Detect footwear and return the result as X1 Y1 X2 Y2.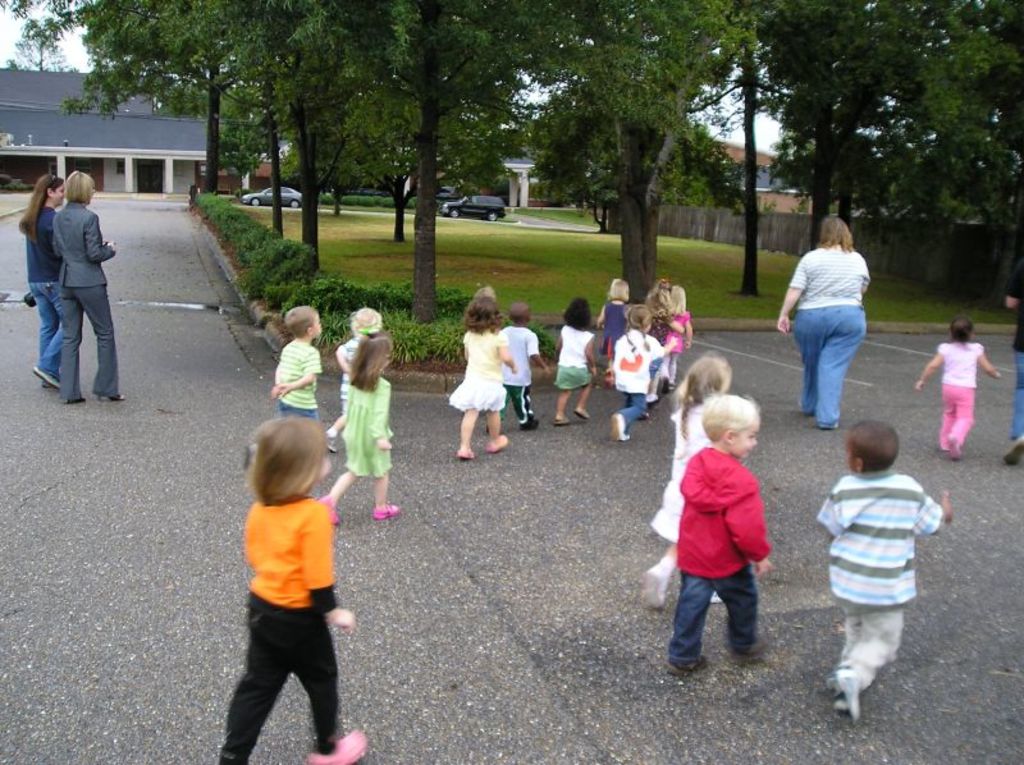
942 431 965 469.
